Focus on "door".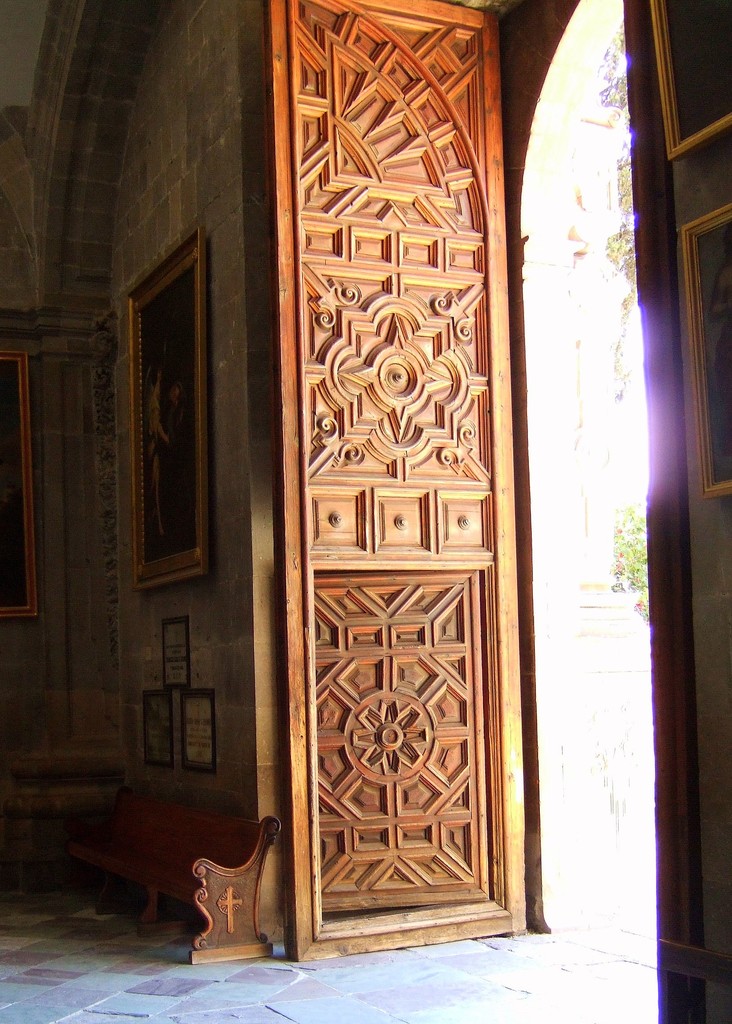
Focused at [left=255, top=0, right=533, bottom=961].
